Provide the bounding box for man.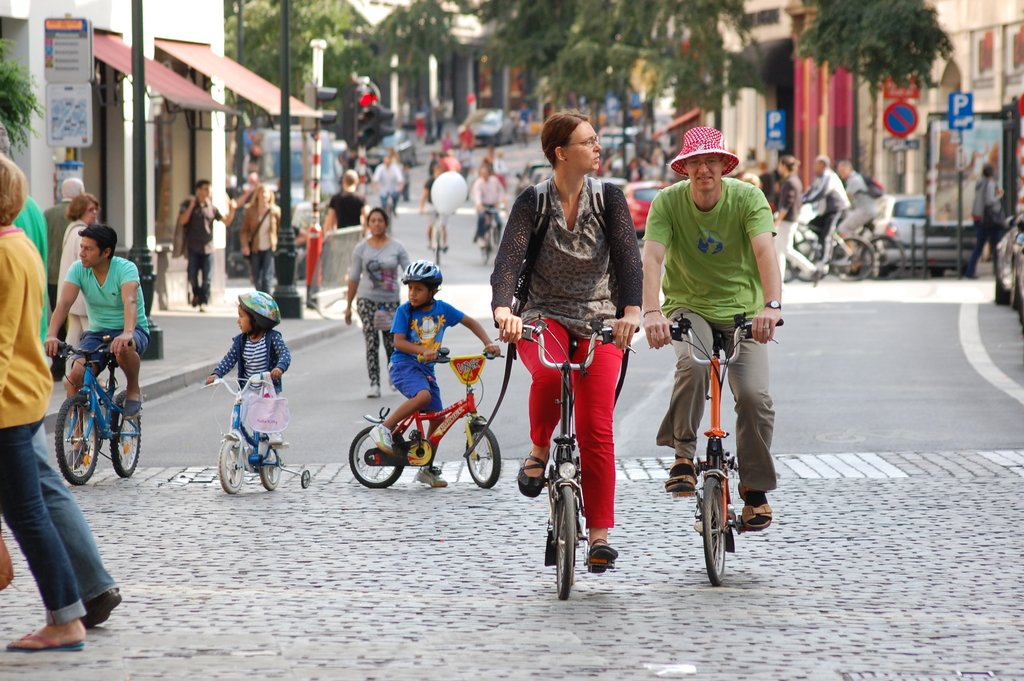
left=803, top=153, right=854, bottom=253.
